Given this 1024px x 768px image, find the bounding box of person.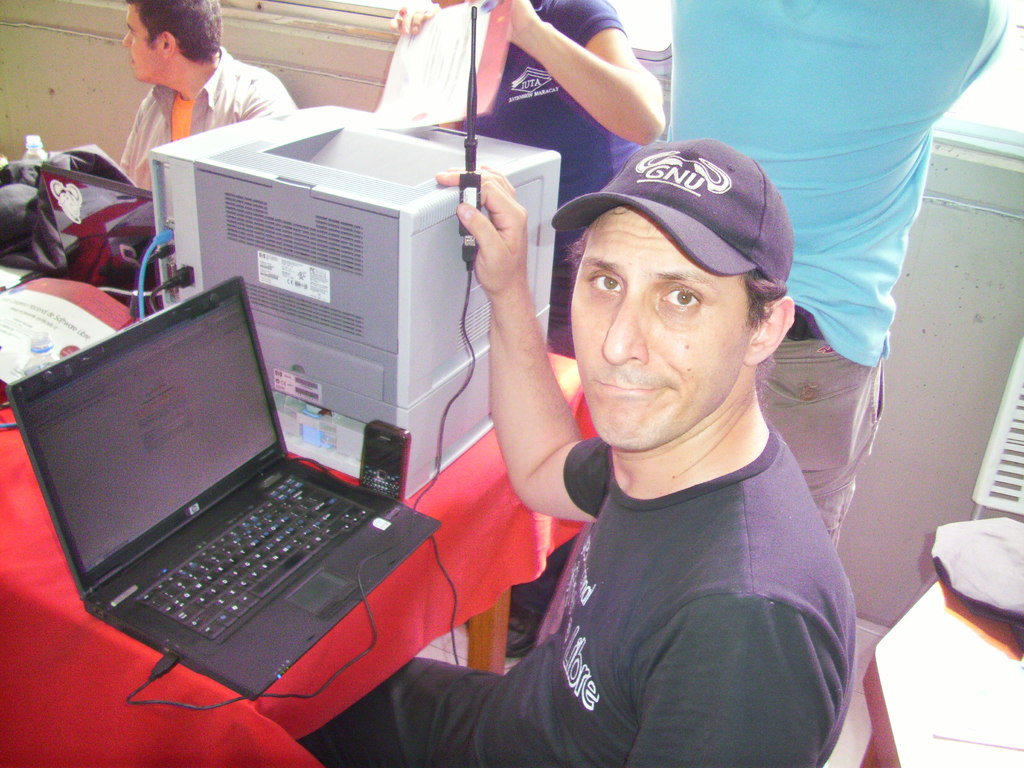
390 0 664 346.
